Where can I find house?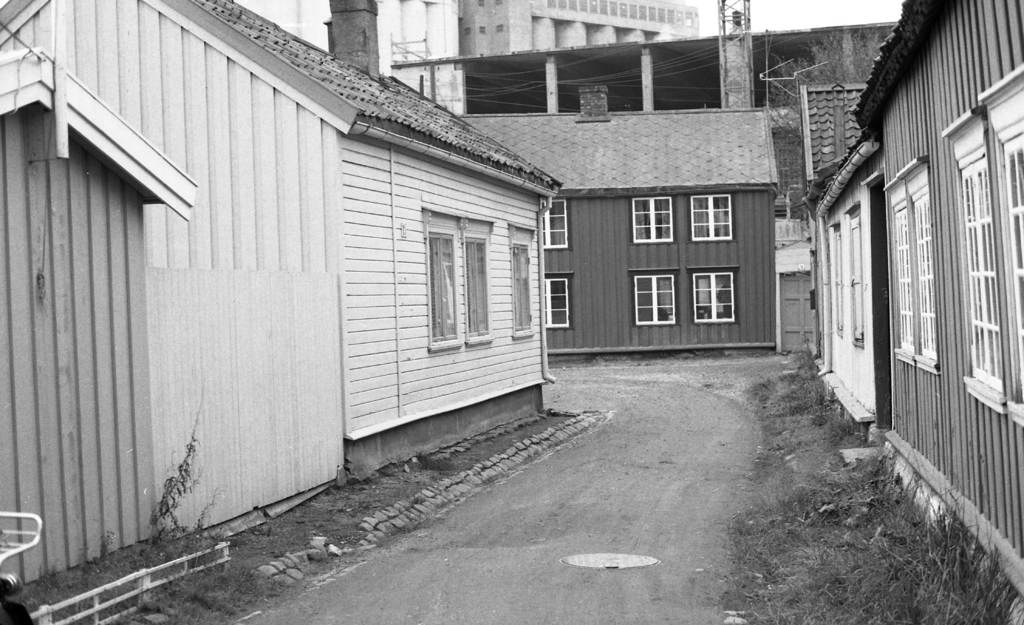
You can find it at box=[849, 0, 1023, 621].
